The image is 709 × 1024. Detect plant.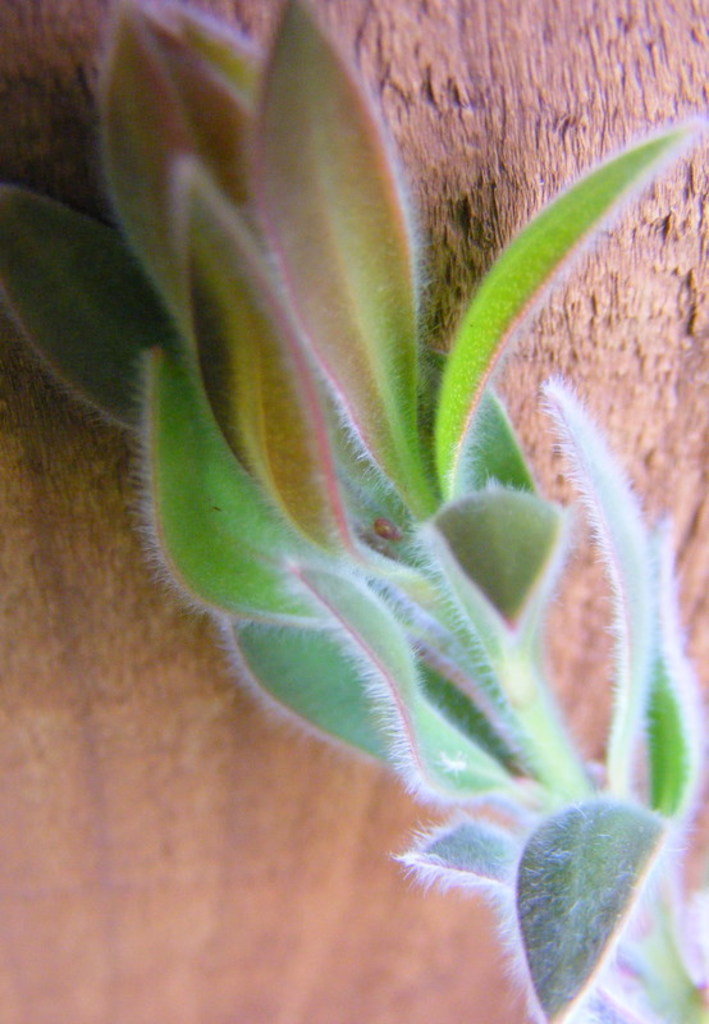
Detection: [0,0,708,1023].
